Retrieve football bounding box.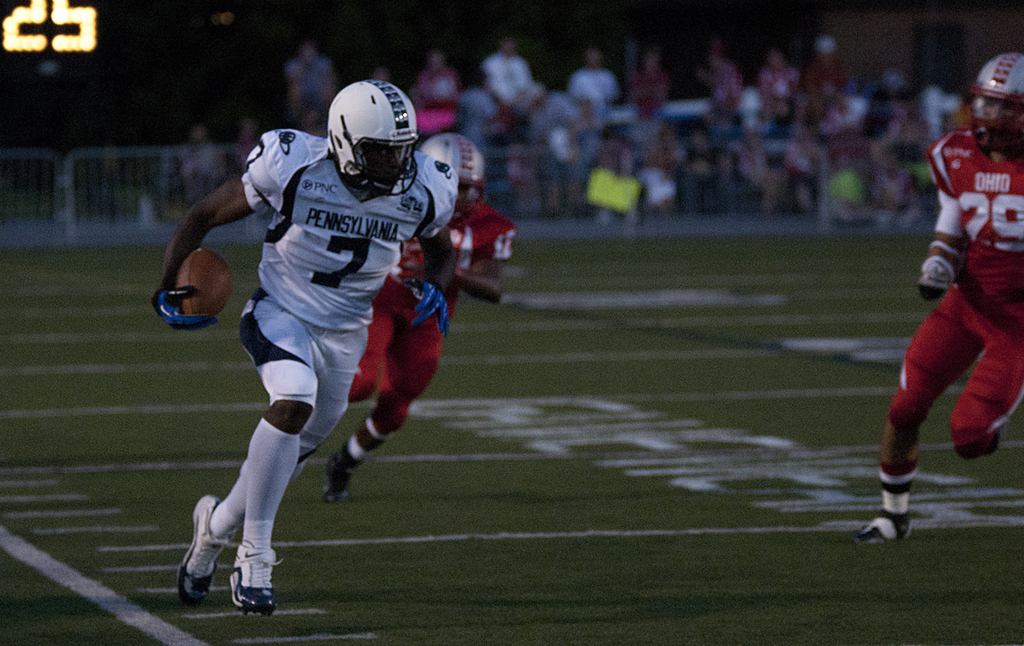
Bounding box: 171 249 237 315.
